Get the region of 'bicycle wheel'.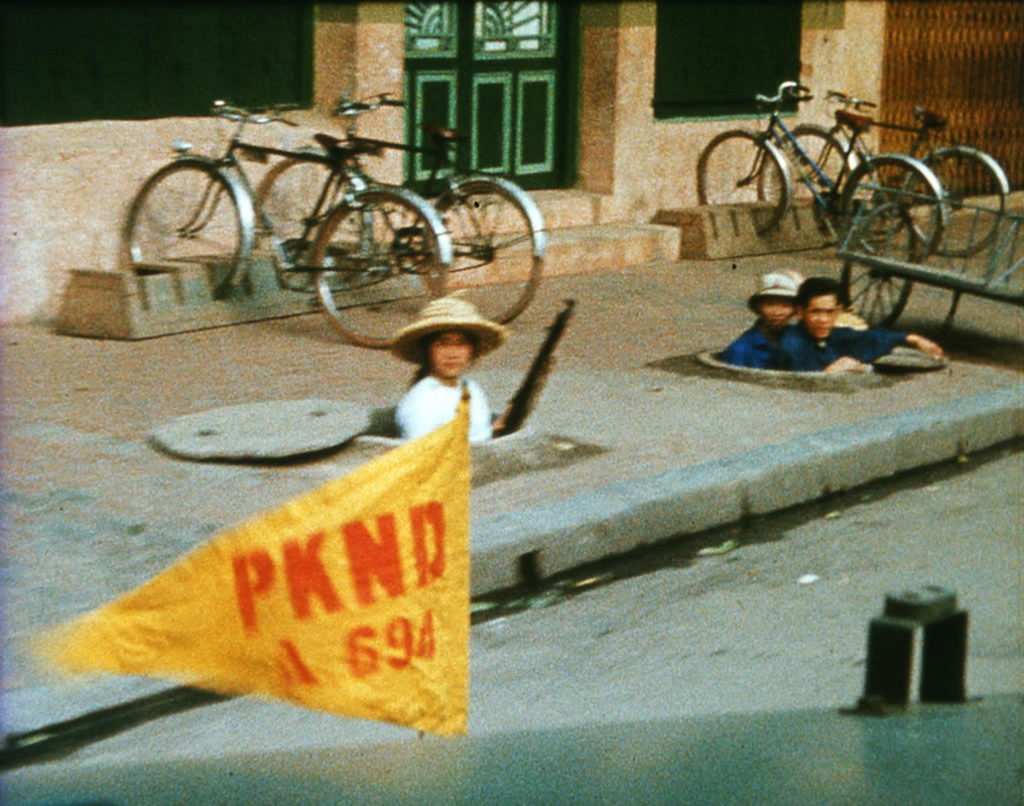
Rect(694, 128, 791, 237).
